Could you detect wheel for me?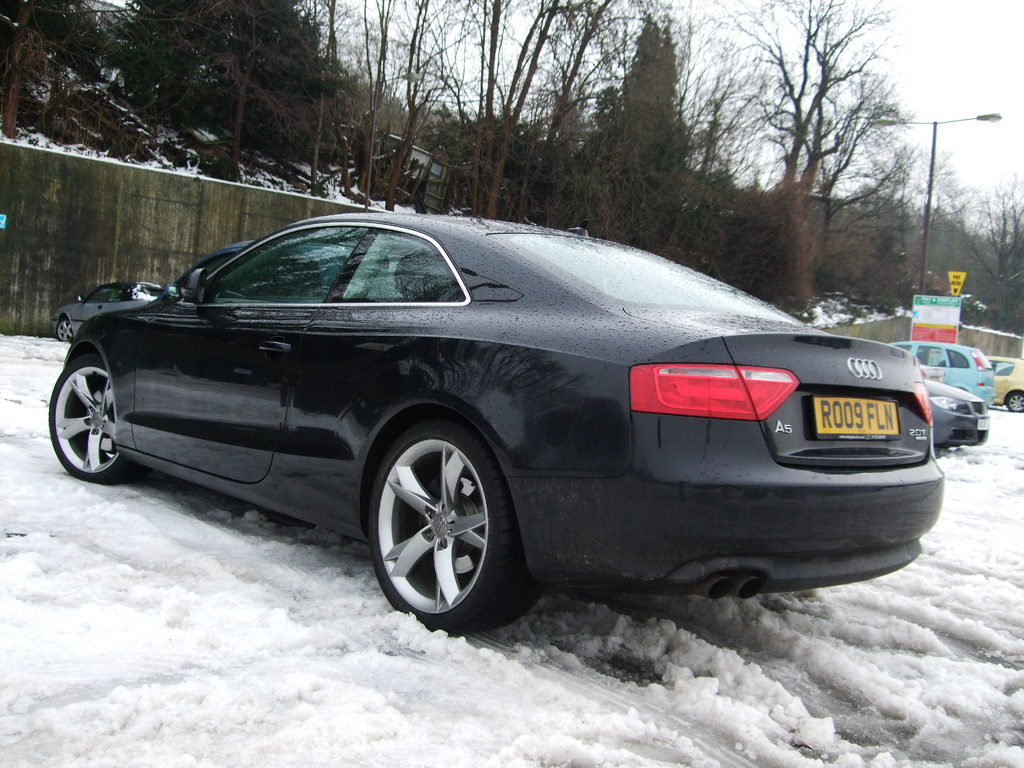
Detection result: (1003, 390, 1023, 412).
